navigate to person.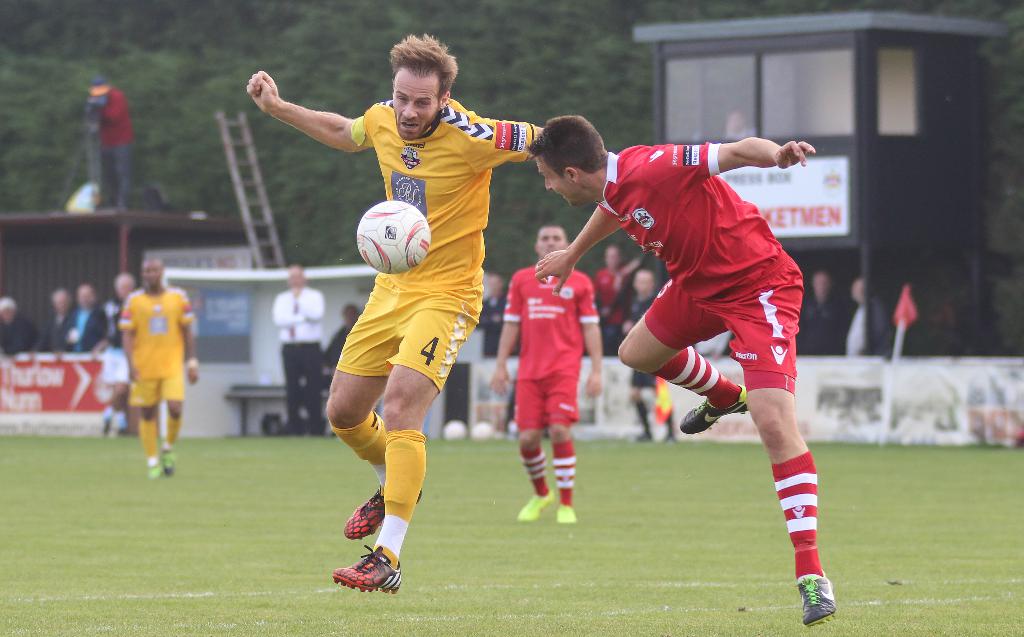
Navigation target: (35, 283, 74, 357).
